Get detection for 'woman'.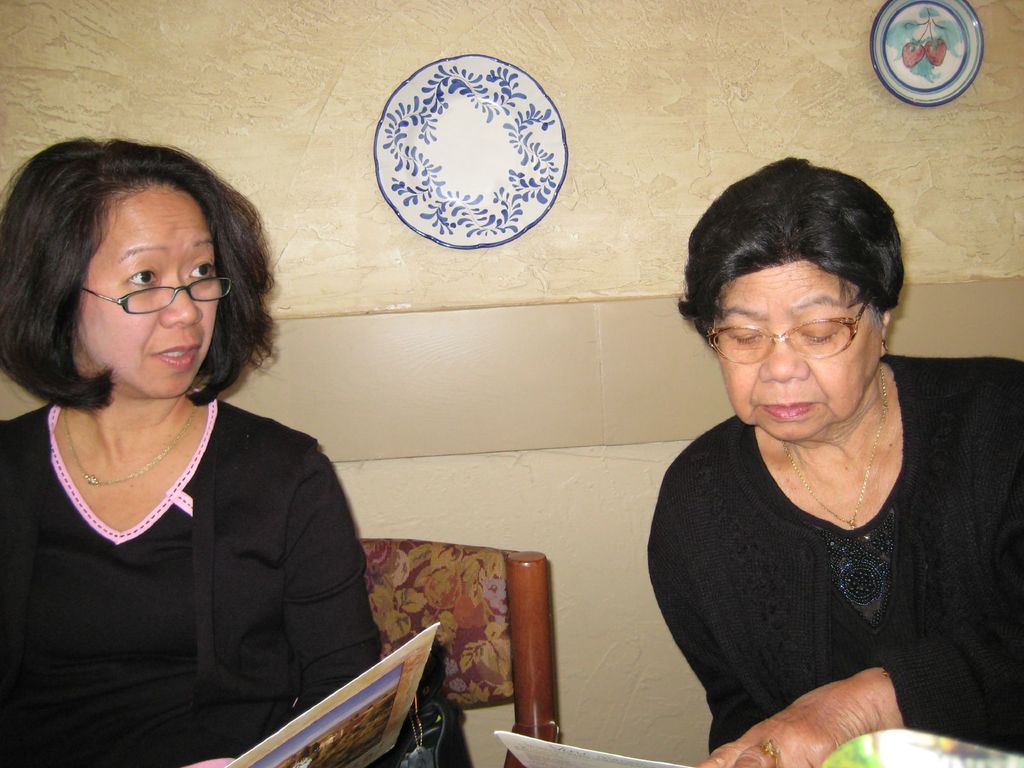
Detection: detection(641, 149, 1023, 767).
